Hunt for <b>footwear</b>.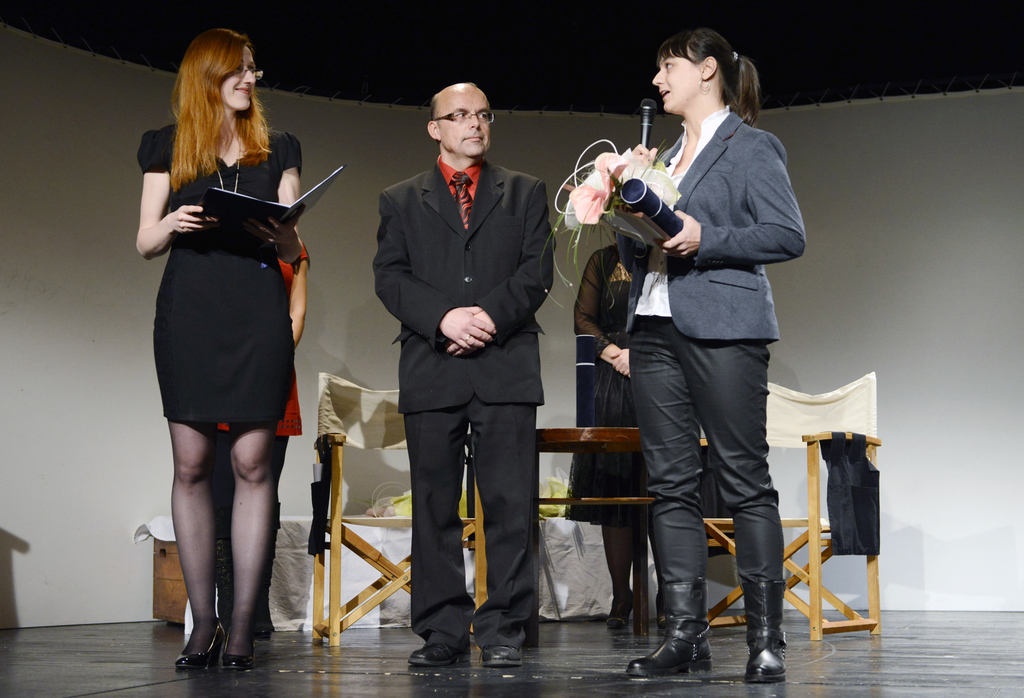
Hunted down at locate(405, 623, 472, 667).
